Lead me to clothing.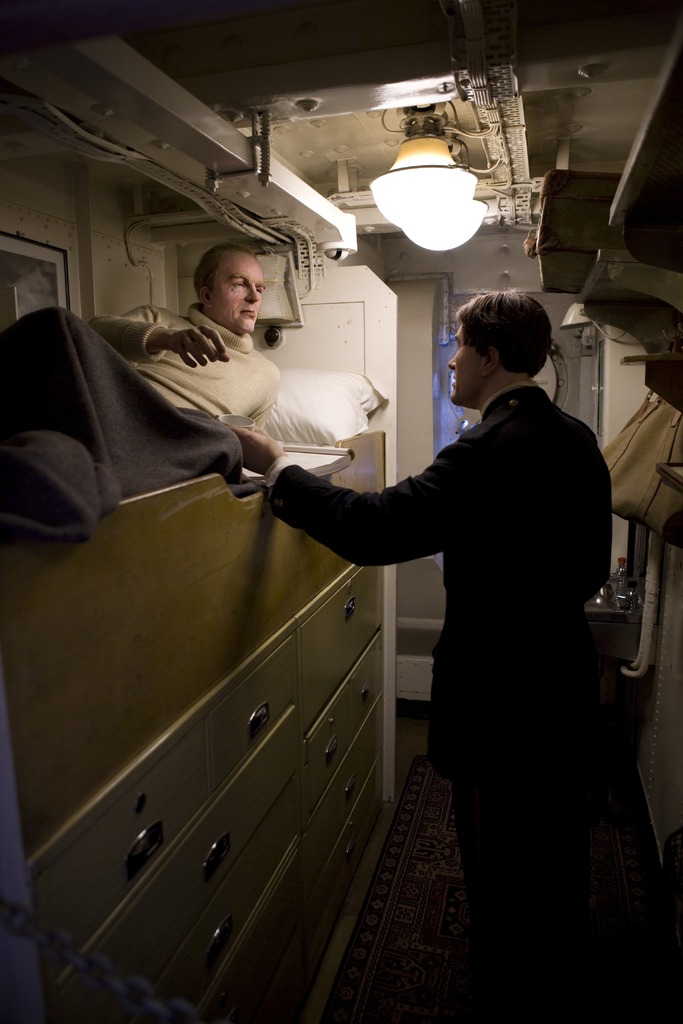
Lead to x1=322, y1=315, x2=621, y2=950.
